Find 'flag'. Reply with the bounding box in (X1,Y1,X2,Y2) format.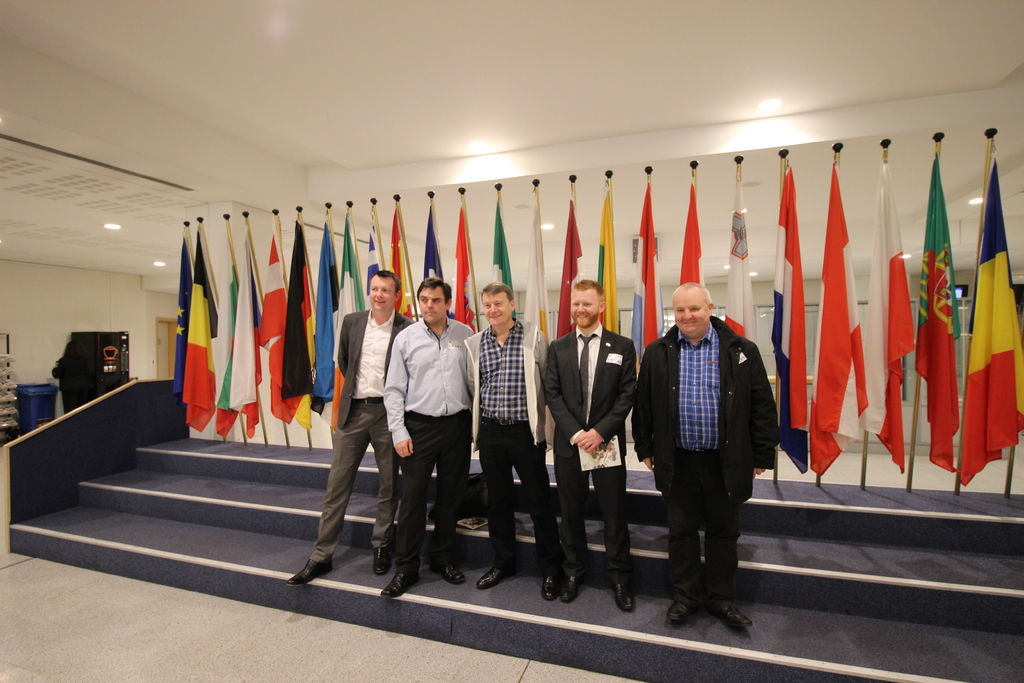
(592,175,622,336).
